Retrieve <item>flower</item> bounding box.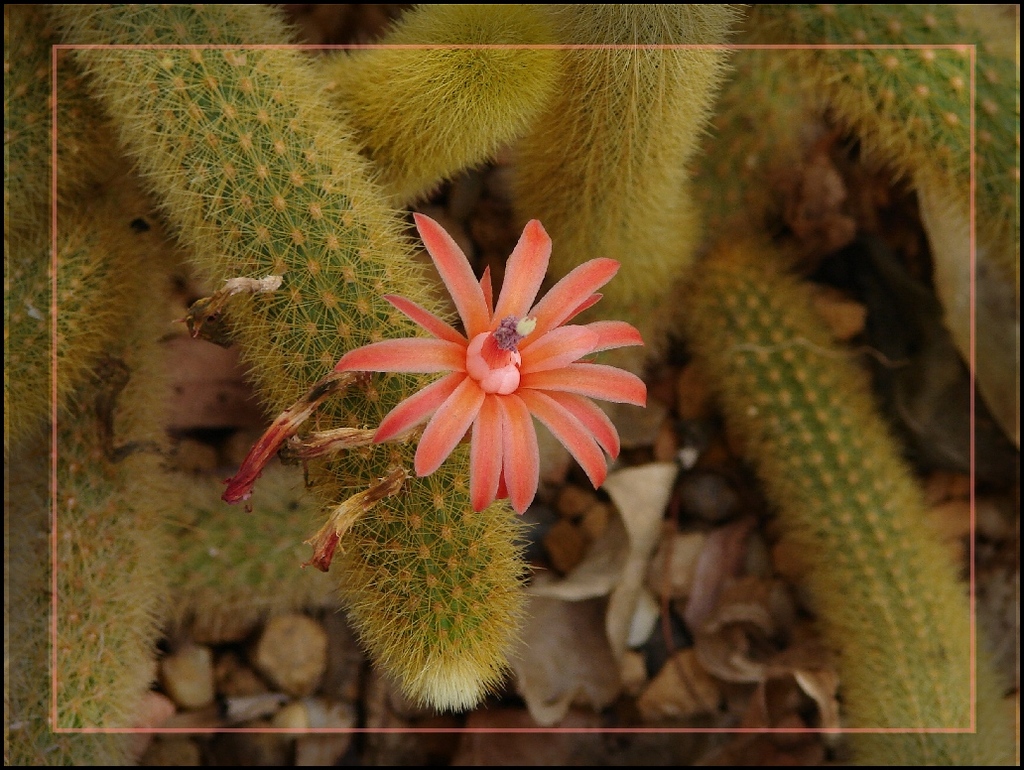
Bounding box: box(334, 211, 649, 518).
